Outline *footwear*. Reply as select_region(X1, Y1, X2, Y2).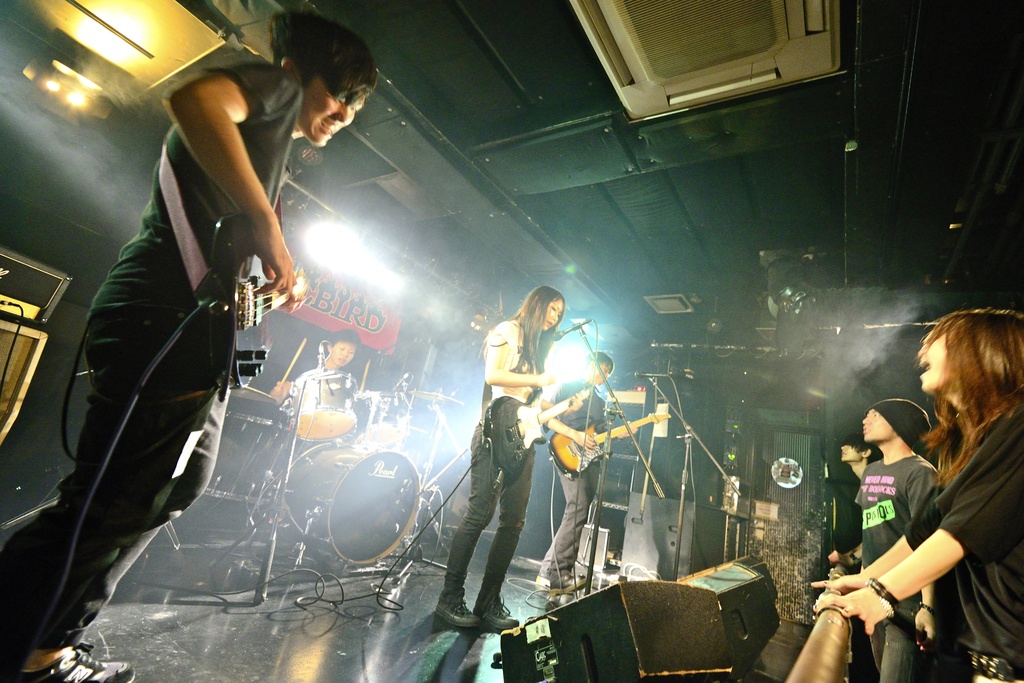
select_region(535, 572, 554, 590).
